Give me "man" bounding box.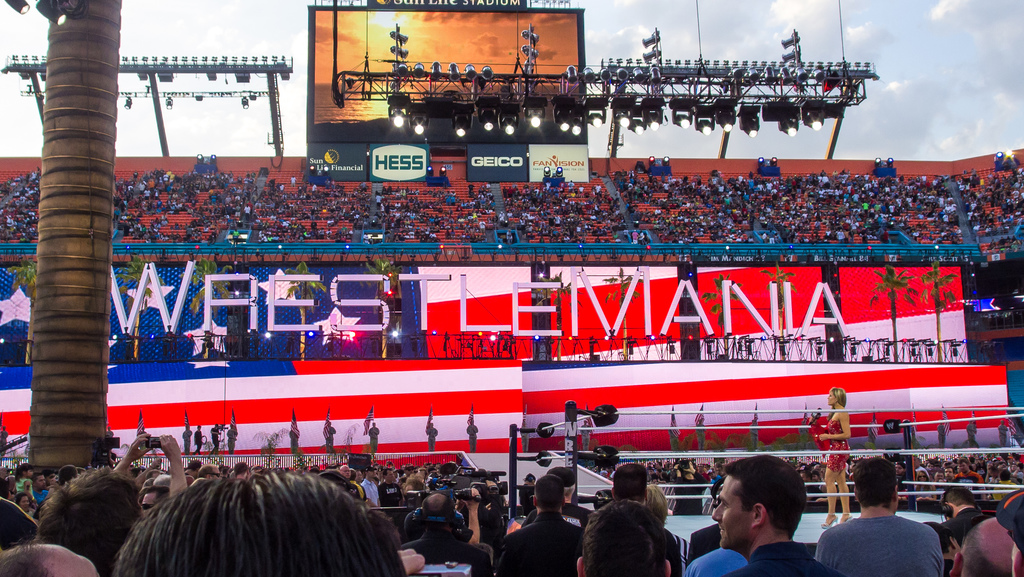
x1=358, y1=463, x2=381, y2=510.
